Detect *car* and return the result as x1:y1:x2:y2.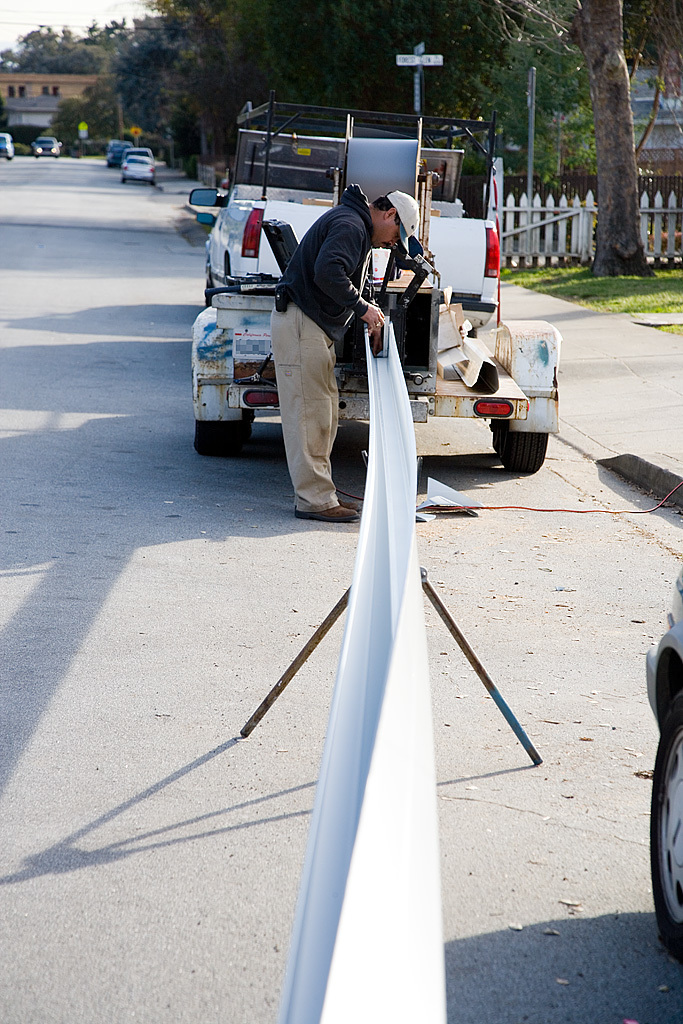
643:563:682:962.
